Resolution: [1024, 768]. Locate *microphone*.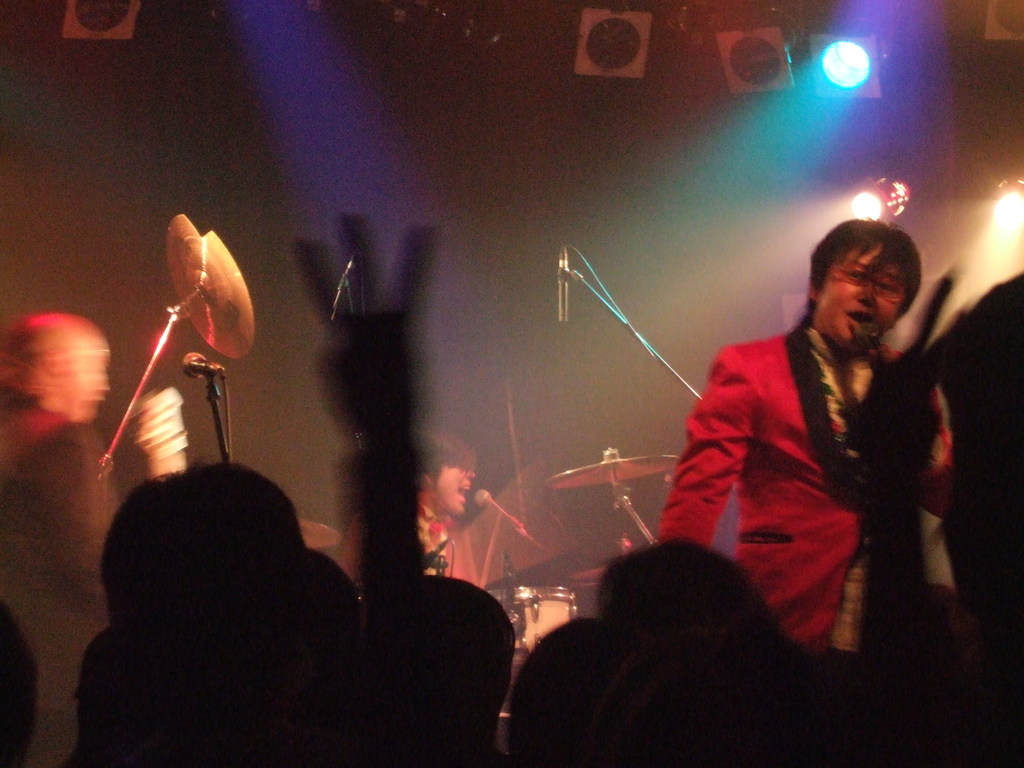
(x1=420, y1=533, x2=452, y2=575).
